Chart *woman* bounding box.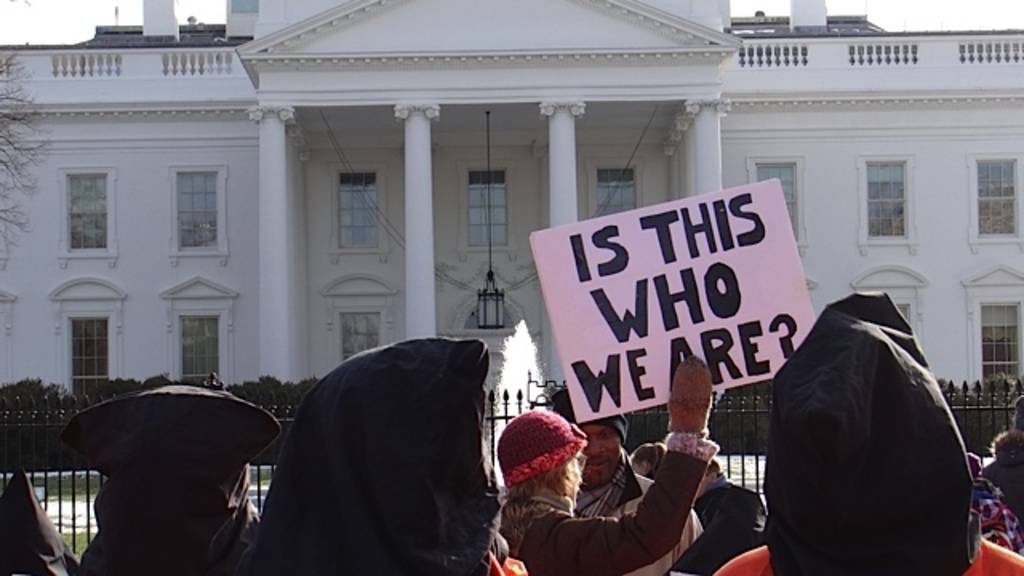
Charted: <region>488, 368, 741, 570</region>.
